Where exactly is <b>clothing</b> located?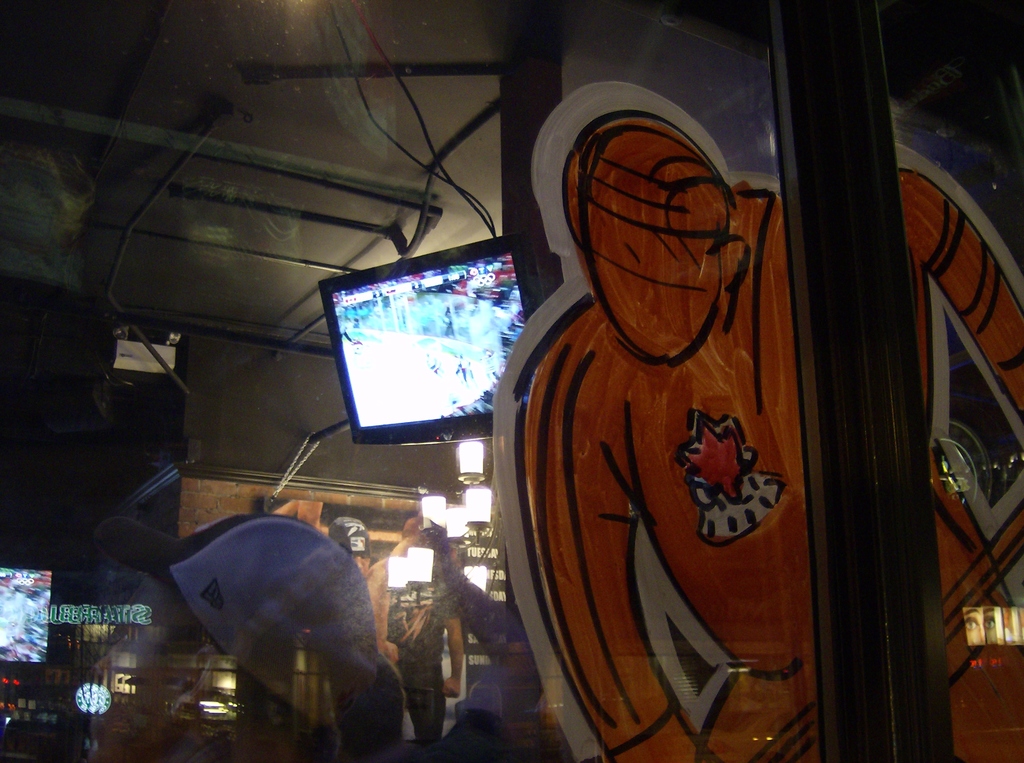
Its bounding box is box=[516, 112, 1023, 762].
